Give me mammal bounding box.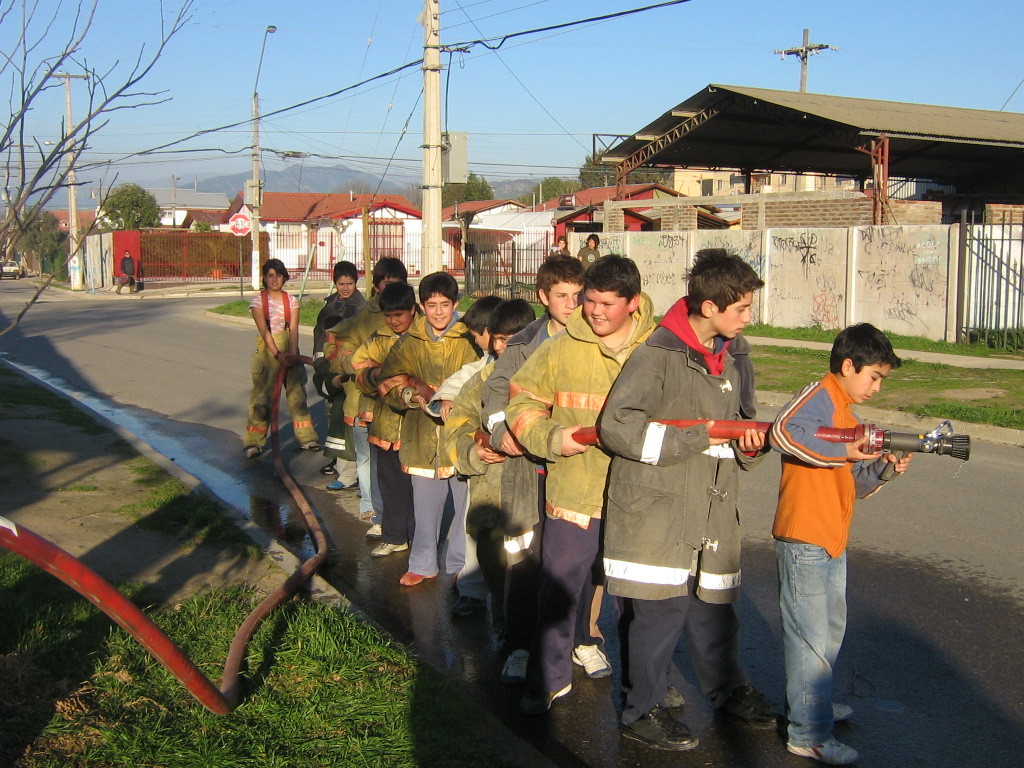
[left=111, top=248, right=138, bottom=294].
